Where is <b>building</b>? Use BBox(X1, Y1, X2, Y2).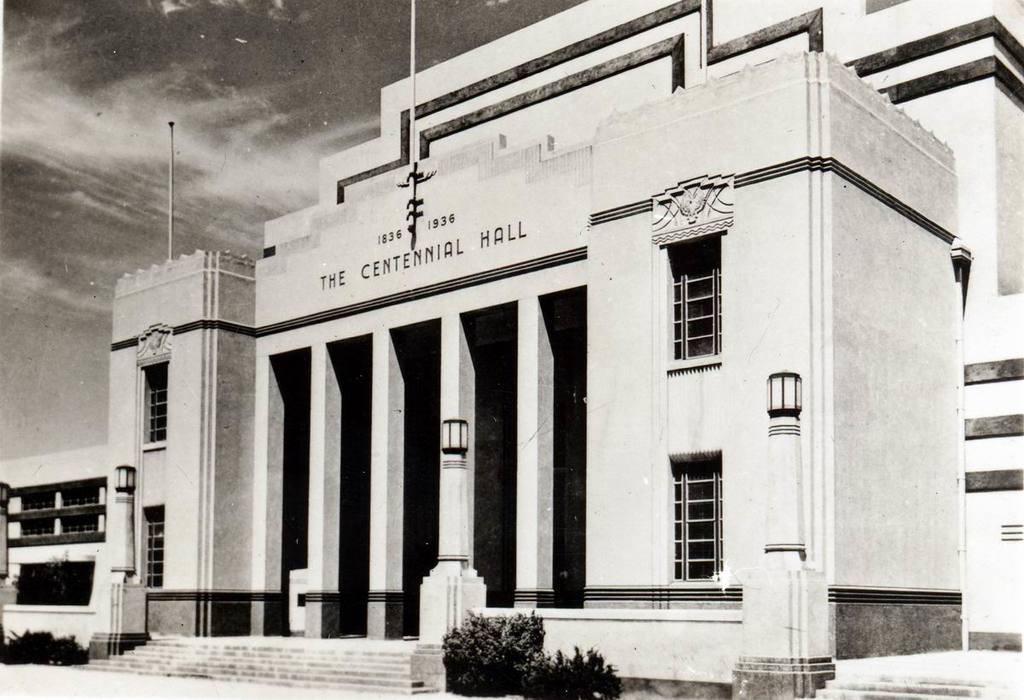
BBox(0, 0, 1023, 699).
